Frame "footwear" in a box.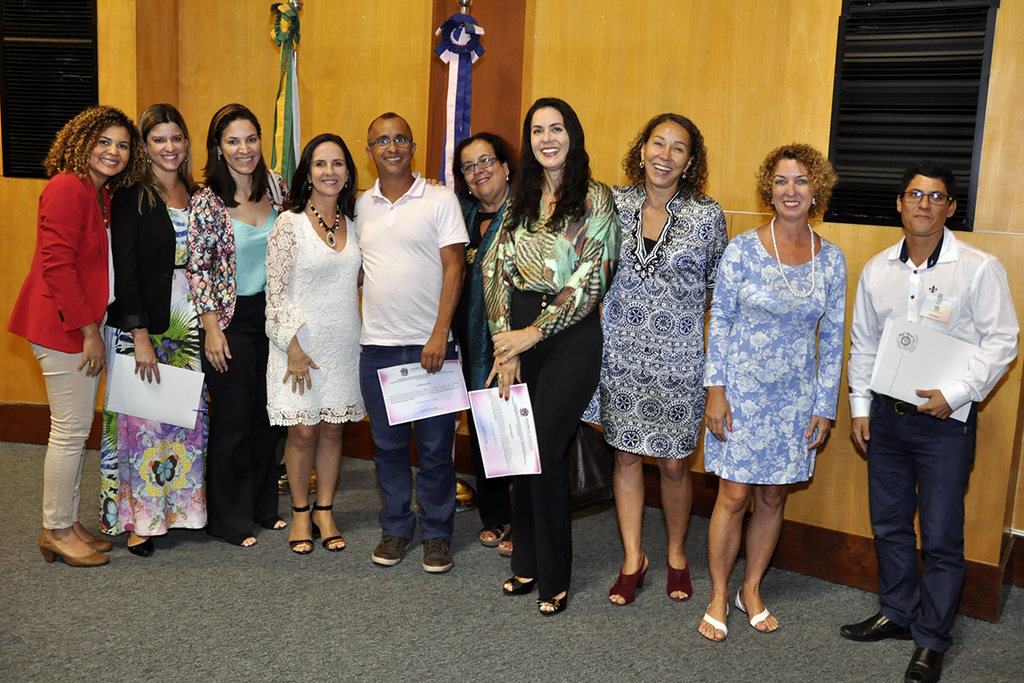
{"left": 424, "top": 534, "right": 457, "bottom": 571}.
